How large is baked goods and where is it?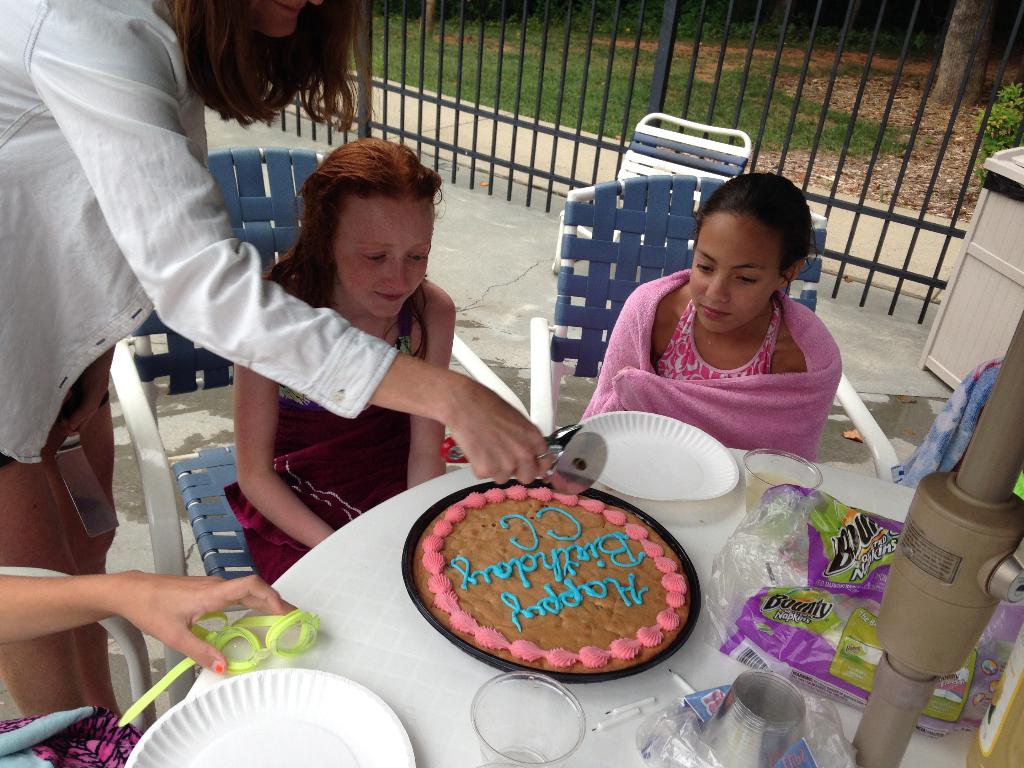
Bounding box: BBox(399, 486, 675, 689).
